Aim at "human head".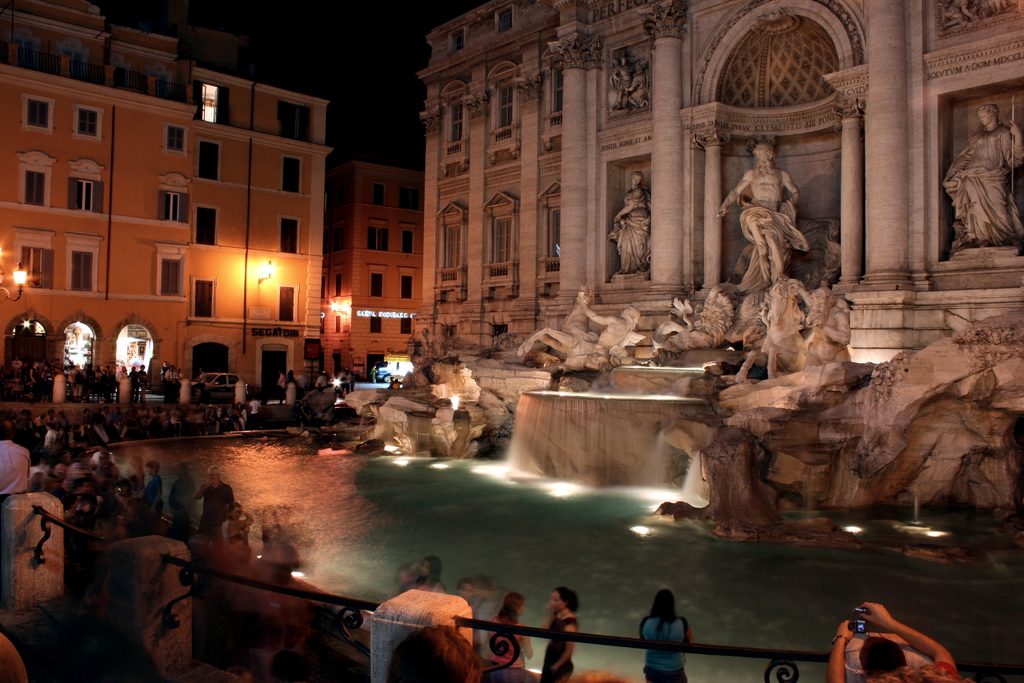
Aimed at pyautogui.locateOnScreen(856, 638, 906, 678).
